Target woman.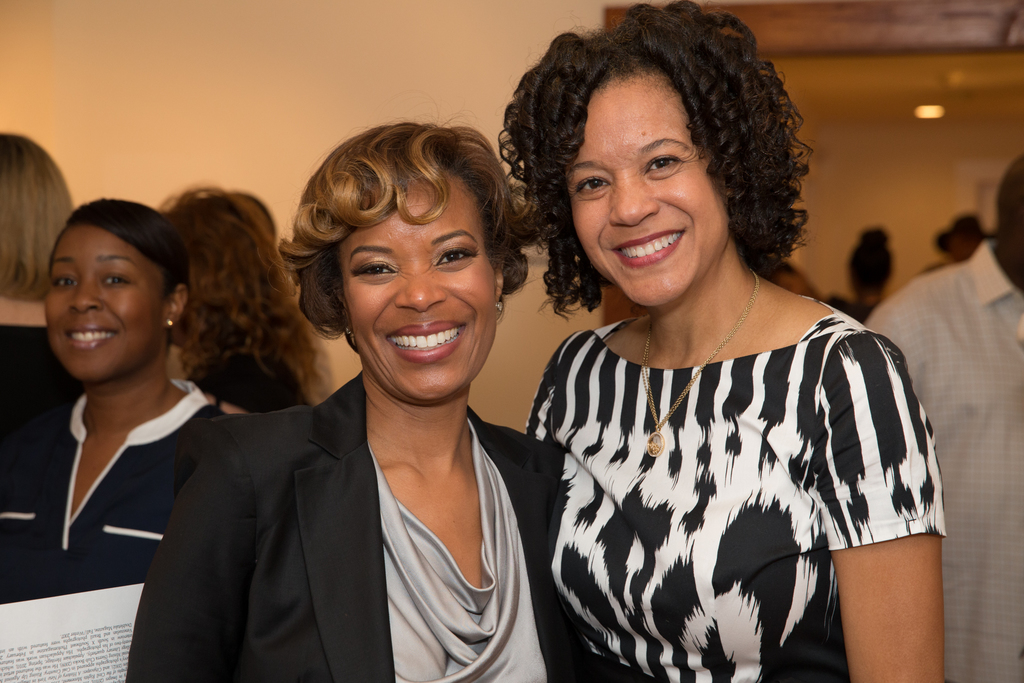
Target region: x1=0, y1=188, x2=236, y2=605.
